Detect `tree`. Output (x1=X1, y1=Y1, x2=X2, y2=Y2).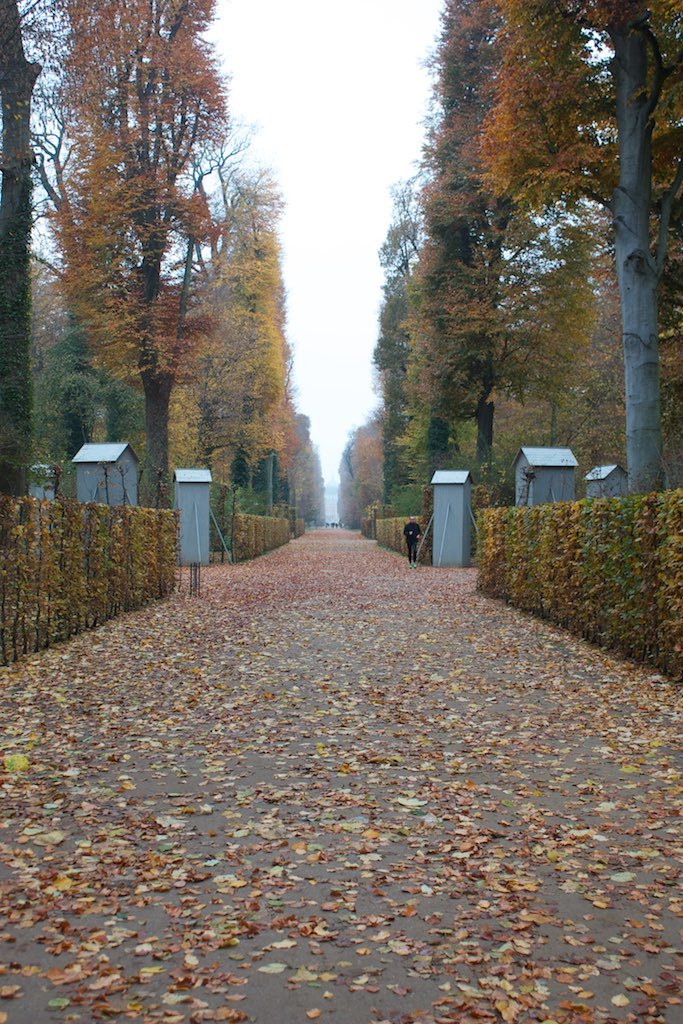
(x1=39, y1=265, x2=139, y2=492).
